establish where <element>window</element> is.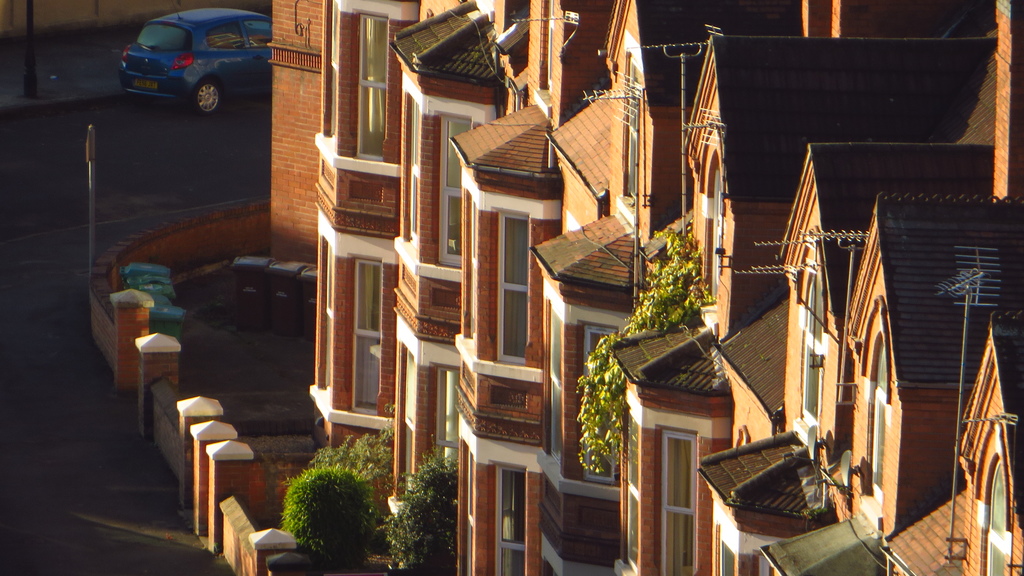
Established at (left=627, top=409, right=636, bottom=575).
